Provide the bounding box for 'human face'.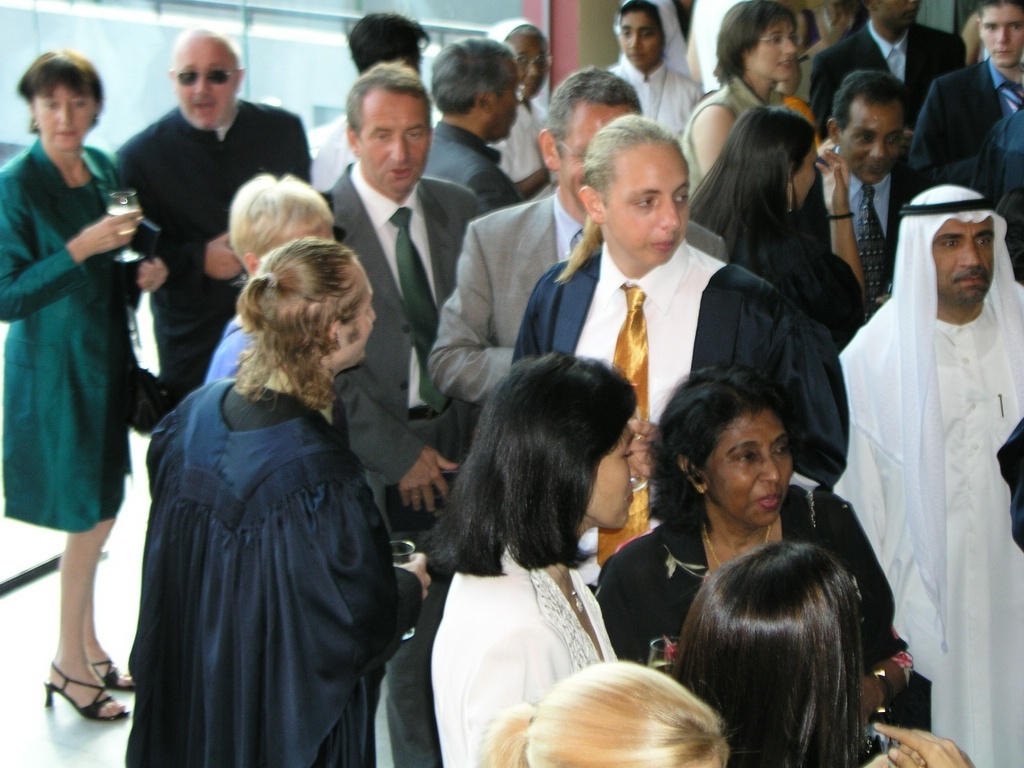
[553,100,637,218].
